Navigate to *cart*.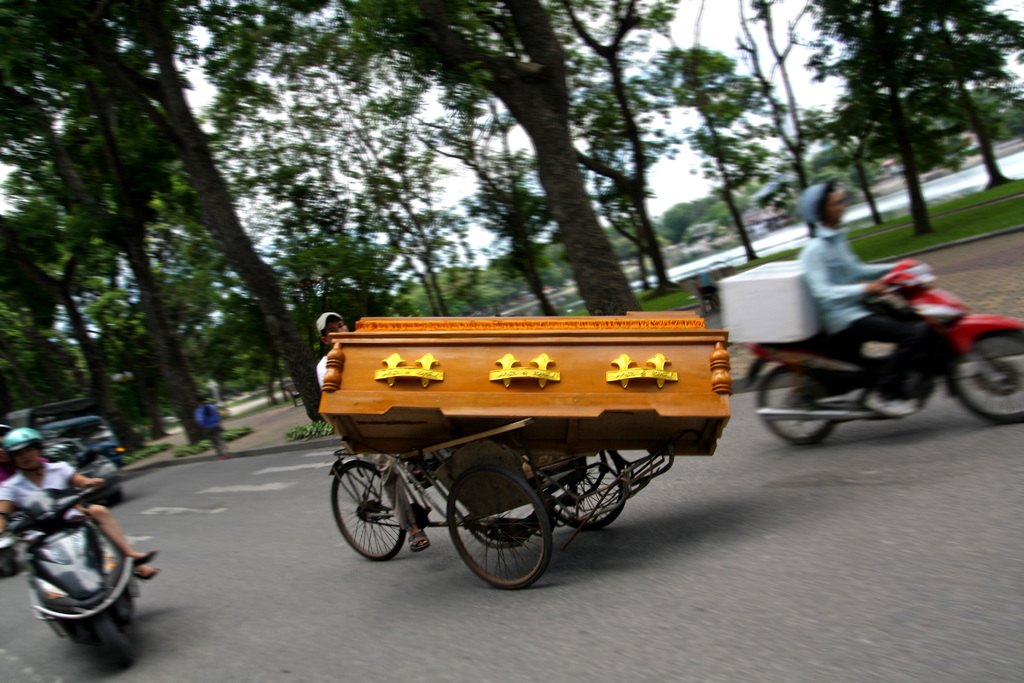
Navigation target: [300, 329, 694, 593].
